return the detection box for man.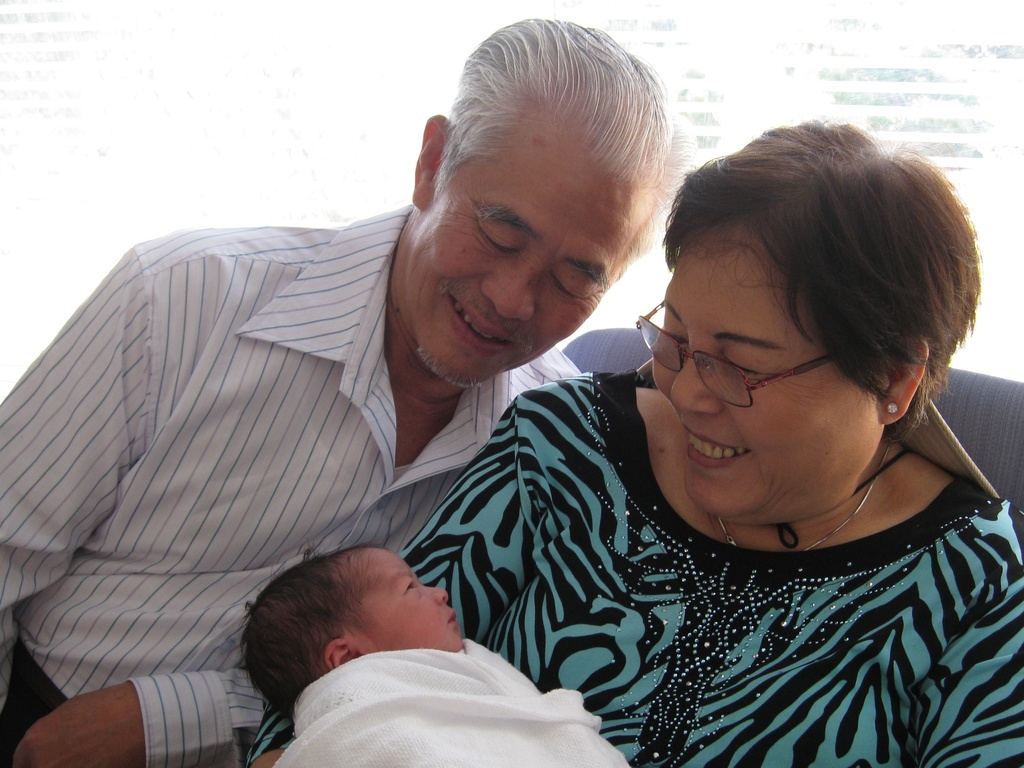
left=0, top=13, right=669, bottom=767.
